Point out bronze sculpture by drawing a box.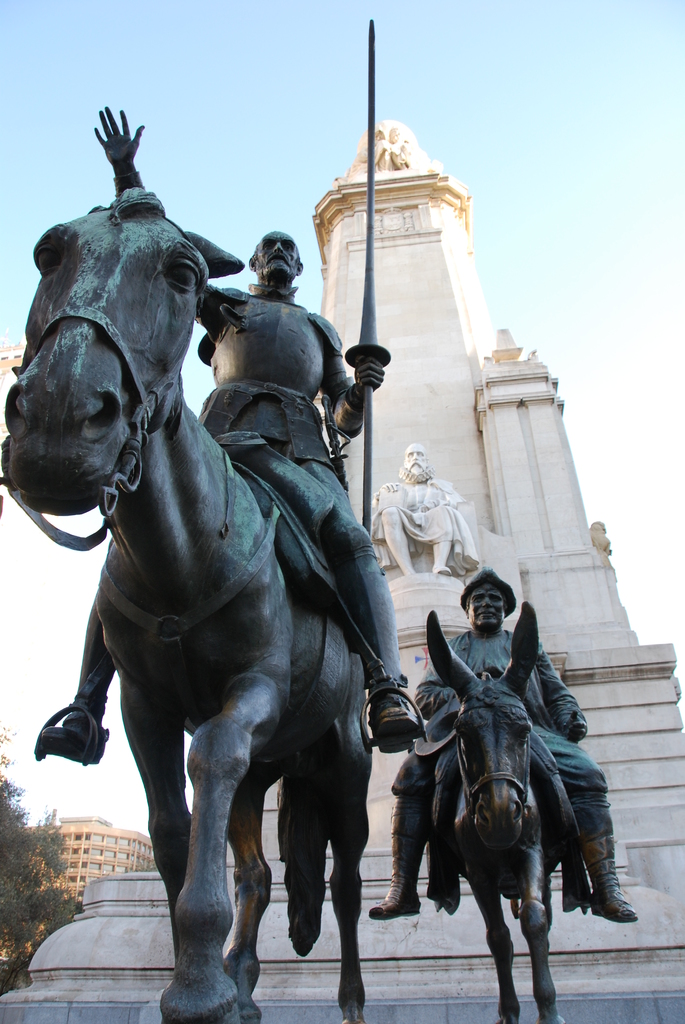
l=369, t=568, r=638, b=1023.
